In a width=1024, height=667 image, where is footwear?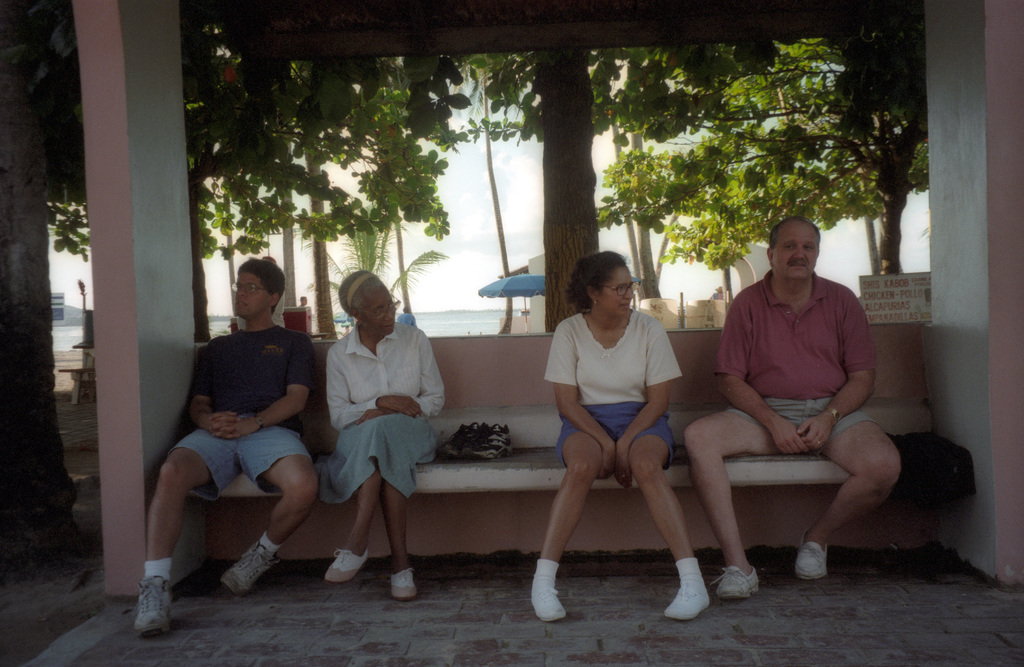
rect(662, 579, 710, 622).
